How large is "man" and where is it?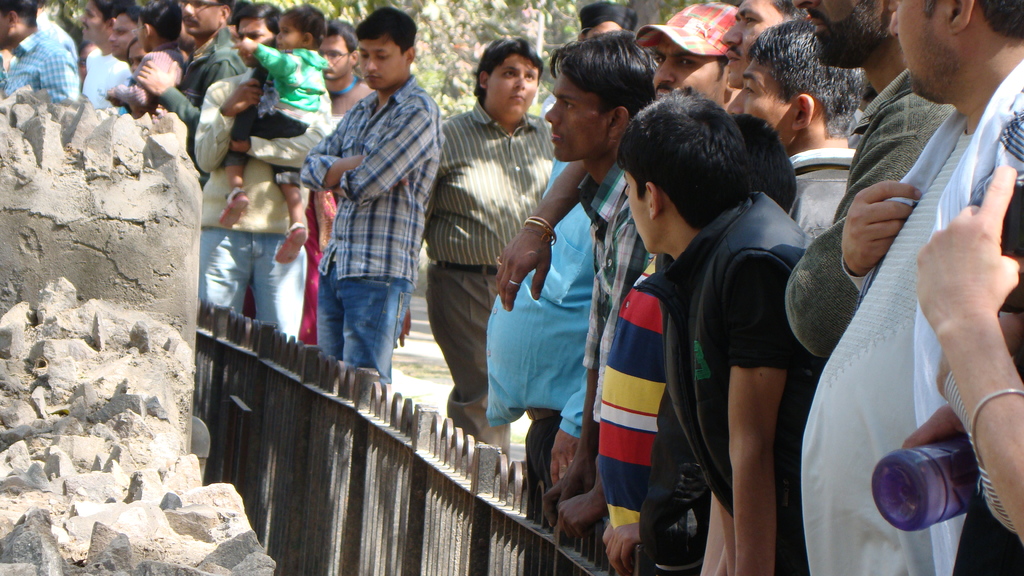
Bounding box: x1=489, y1=1, x2=789, y2=569.
